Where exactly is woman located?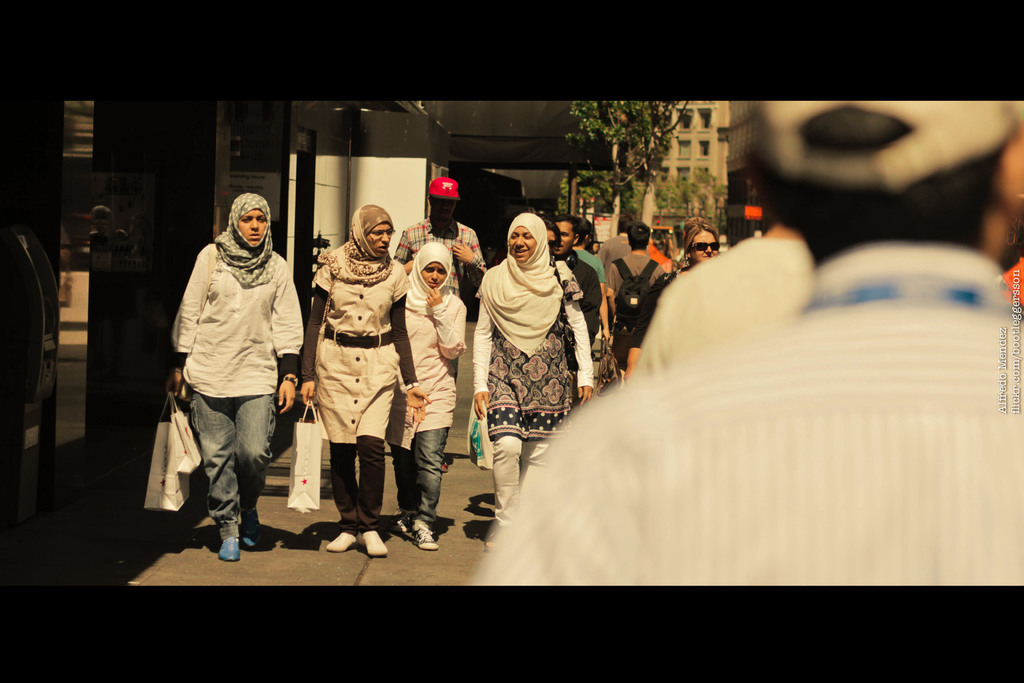
Its bounding box is x1=173, y1=191, x2=307, y2=563.
